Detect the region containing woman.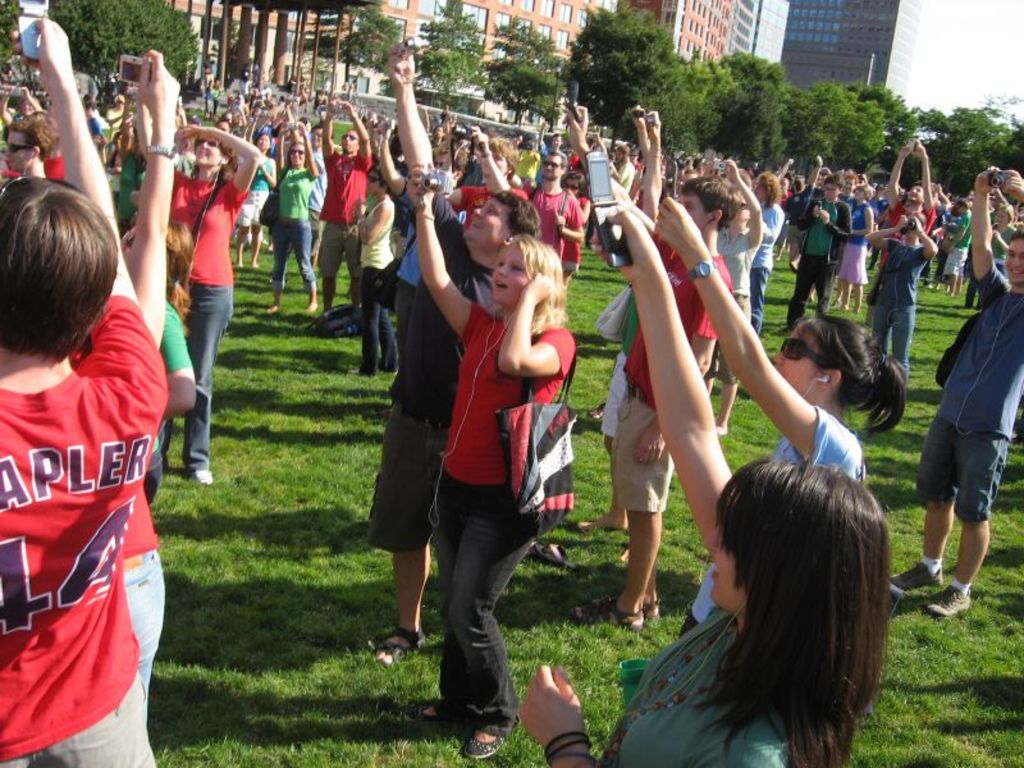
(x1=259, y1=118, x2=317, y2=316).
